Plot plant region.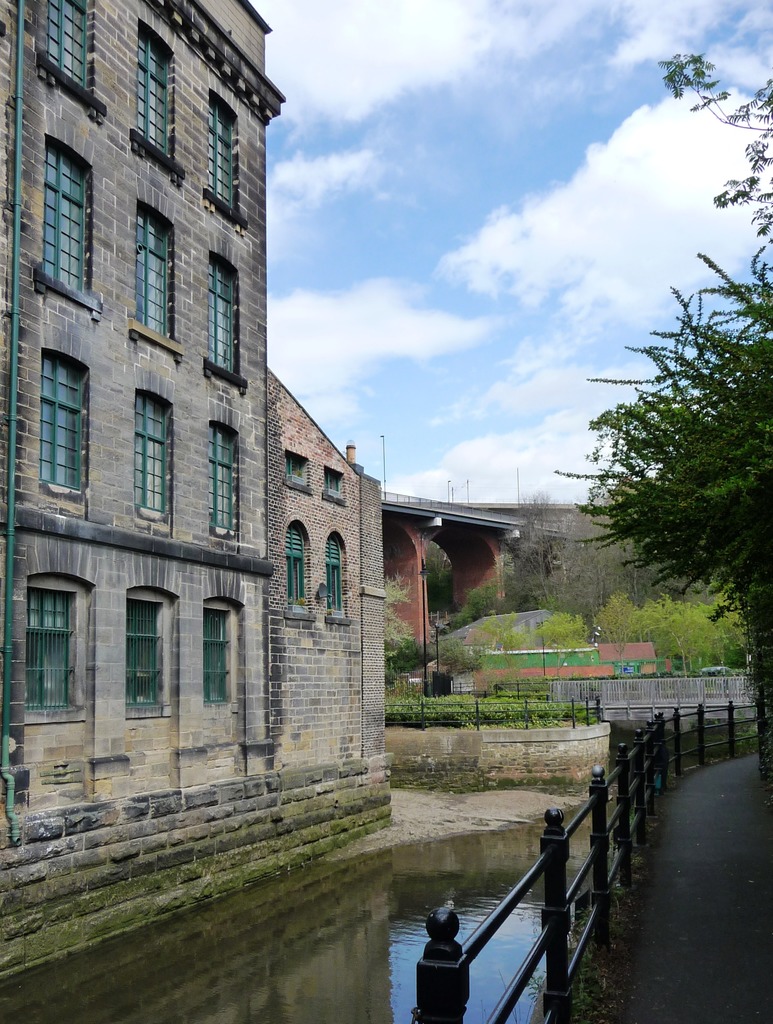
Plotted at {"left": 325, "top": 606, "right": 336, "bottom": 615}.
